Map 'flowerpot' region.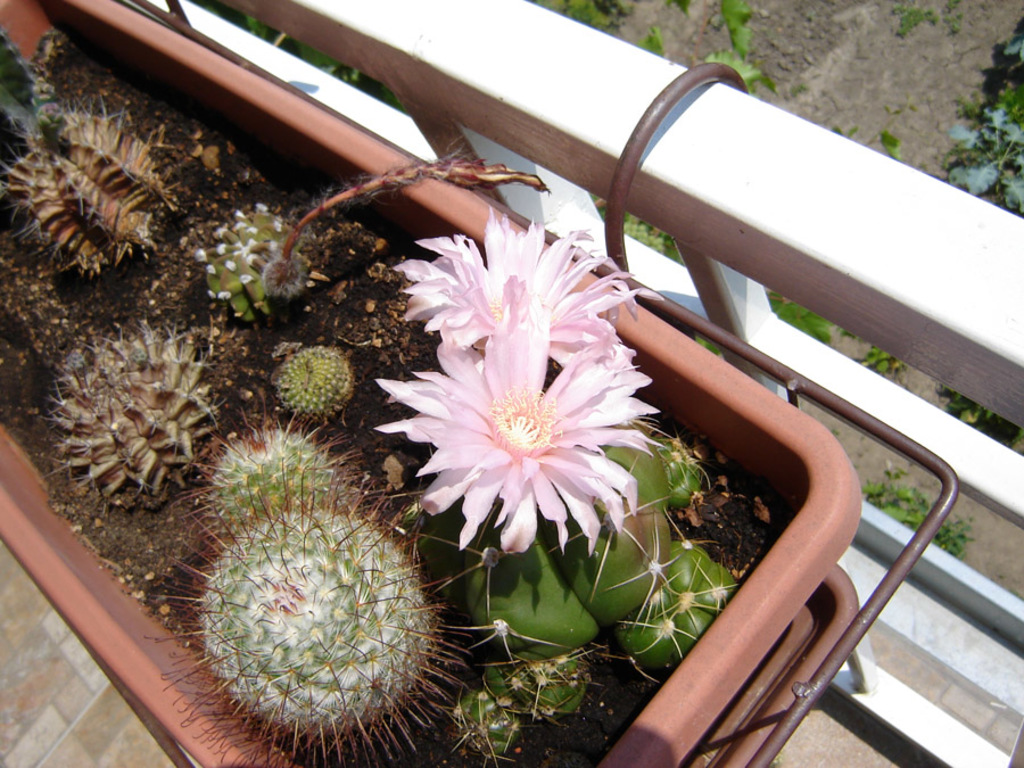
Mapped to box=[0, 0, 862, 767].
